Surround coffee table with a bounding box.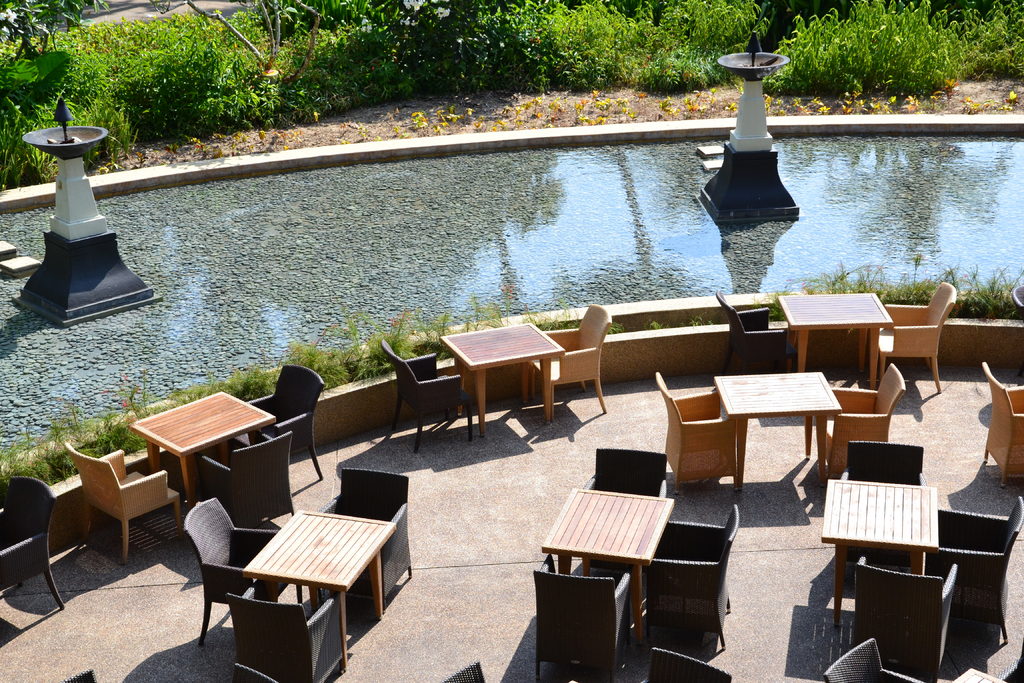
rect(826, 477, 936, 627).
